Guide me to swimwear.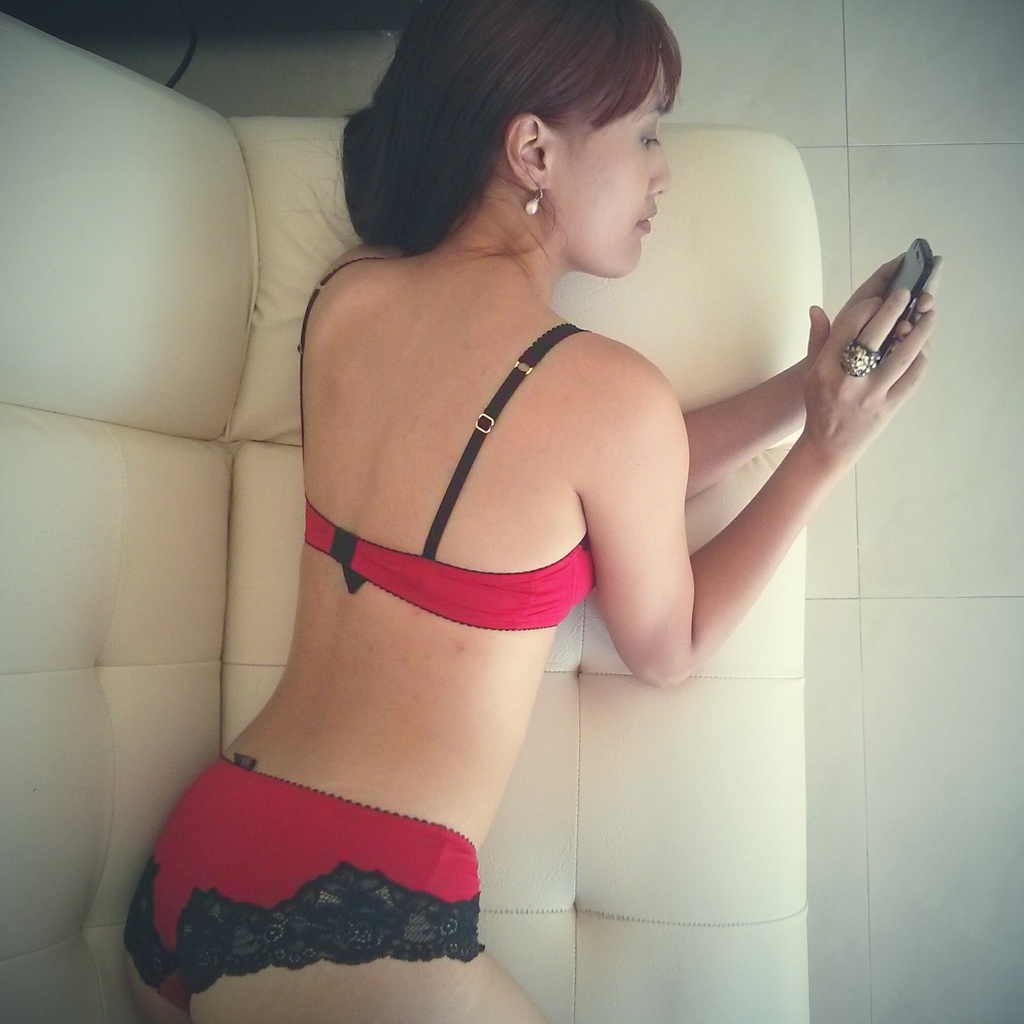
Guidance: left=305, top=253, right=598, bottom=631.
